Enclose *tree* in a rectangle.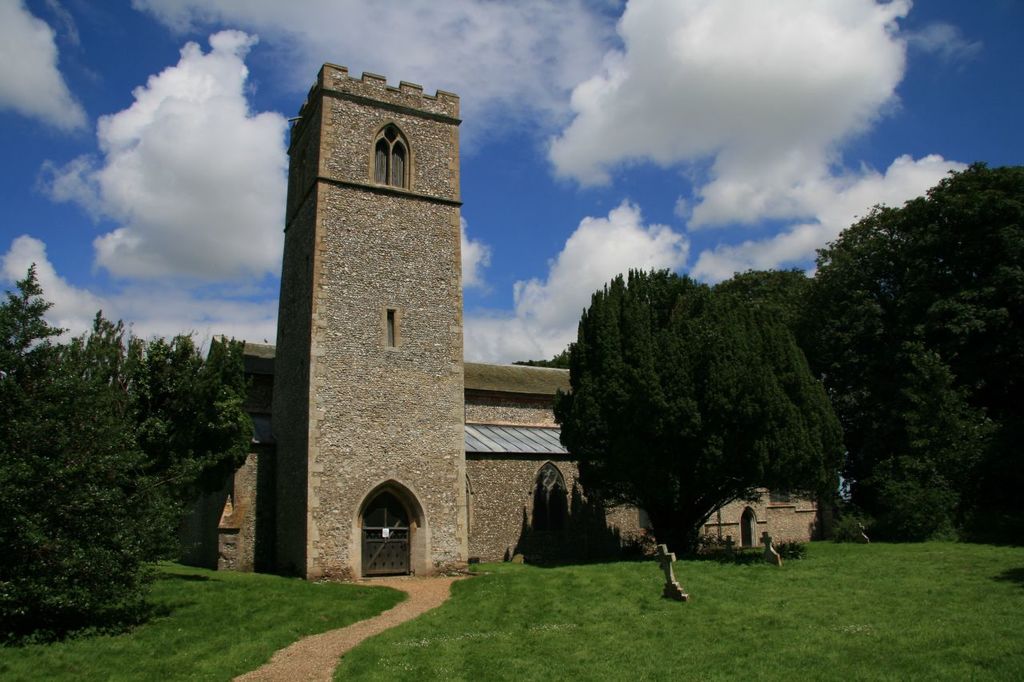
721,162,1023,539.
